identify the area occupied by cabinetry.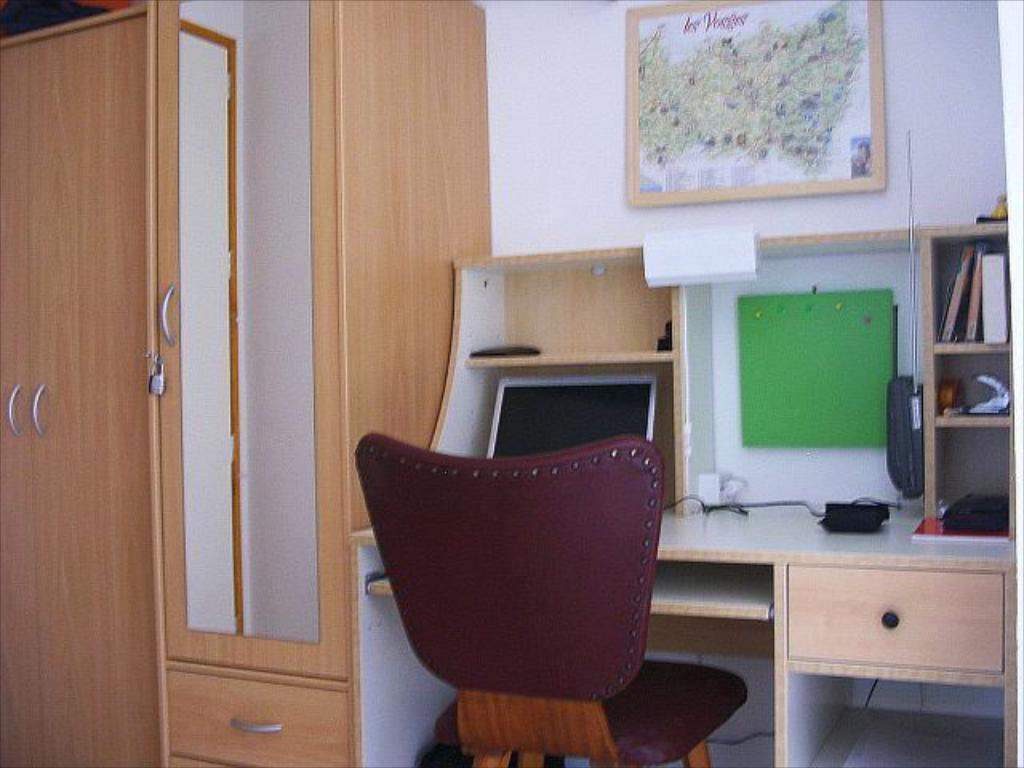
Area: {"x1": 152, "y1": 0, "x2": 491, "y2": 766}.
